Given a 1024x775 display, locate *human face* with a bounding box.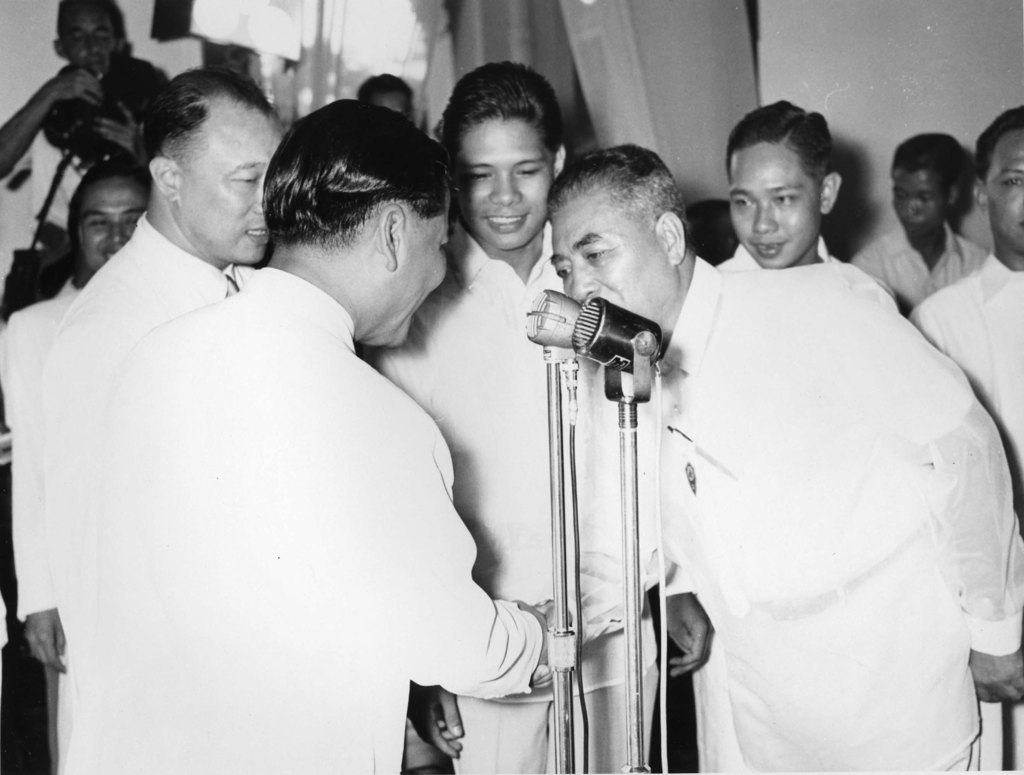
Located: select_region(981, 128, 1023, 251).
